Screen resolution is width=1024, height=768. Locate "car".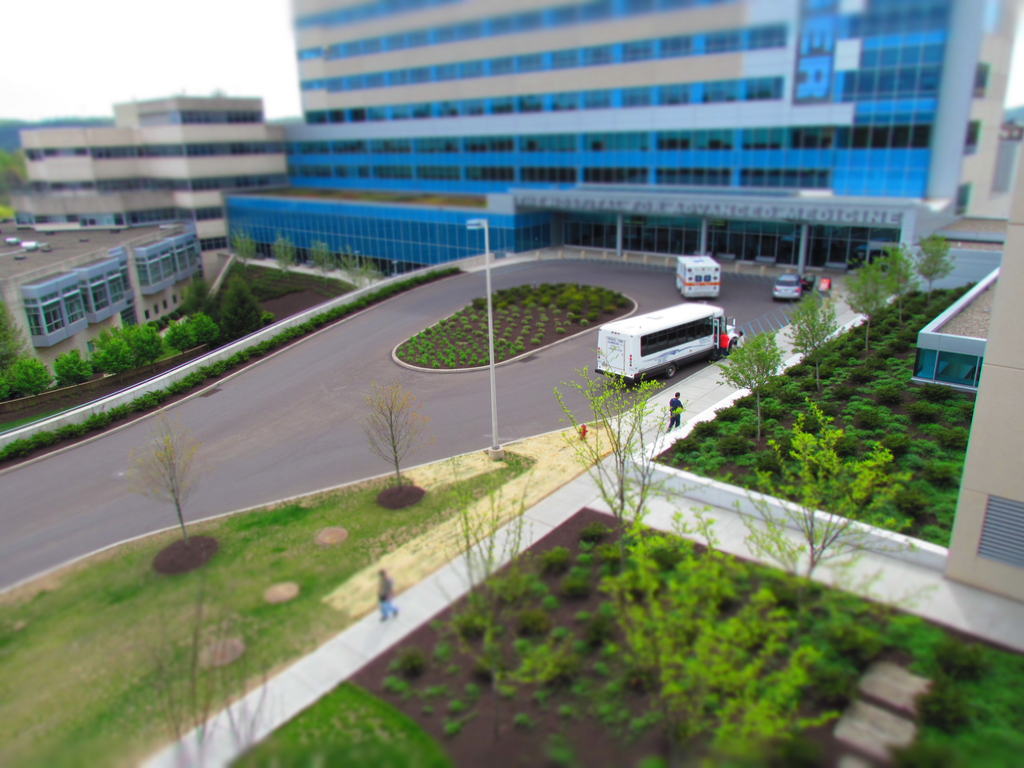
[left=775, top=278, right=802, bottom=299].
